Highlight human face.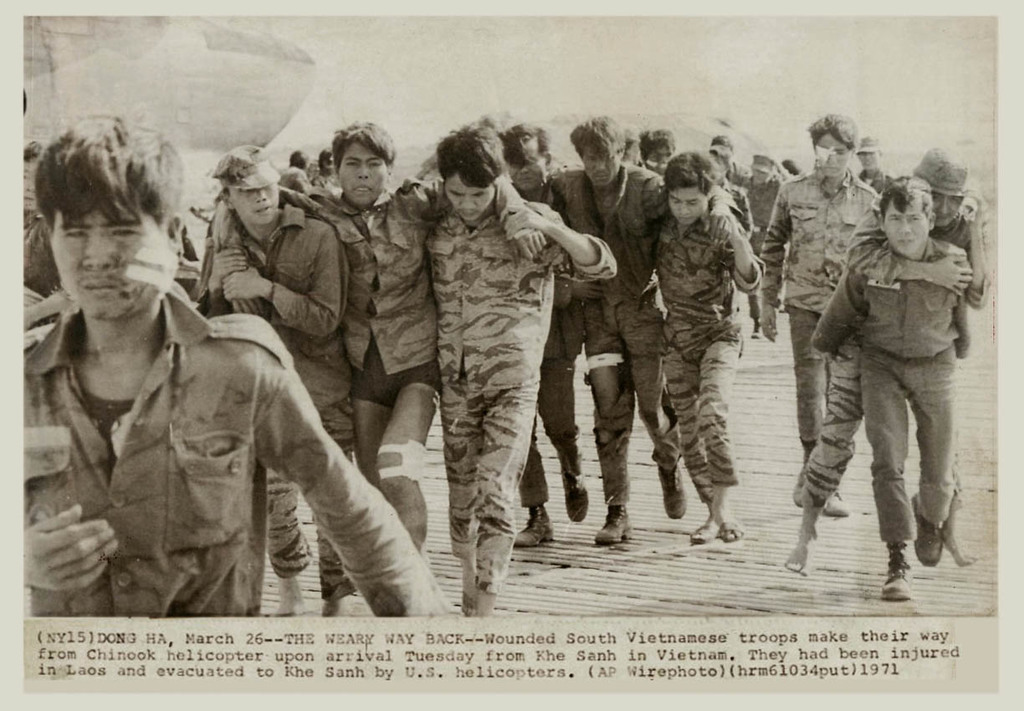
Highlighted region: [504,143,546,192].
